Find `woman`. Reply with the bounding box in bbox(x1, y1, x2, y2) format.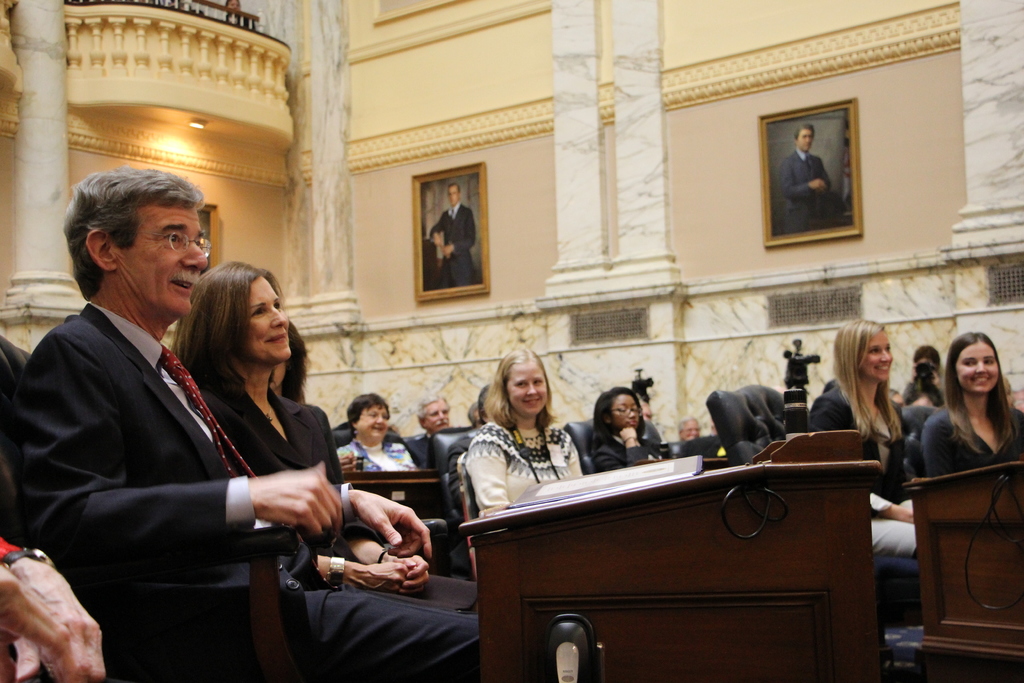
bbox(334, 393, 421, 475).
